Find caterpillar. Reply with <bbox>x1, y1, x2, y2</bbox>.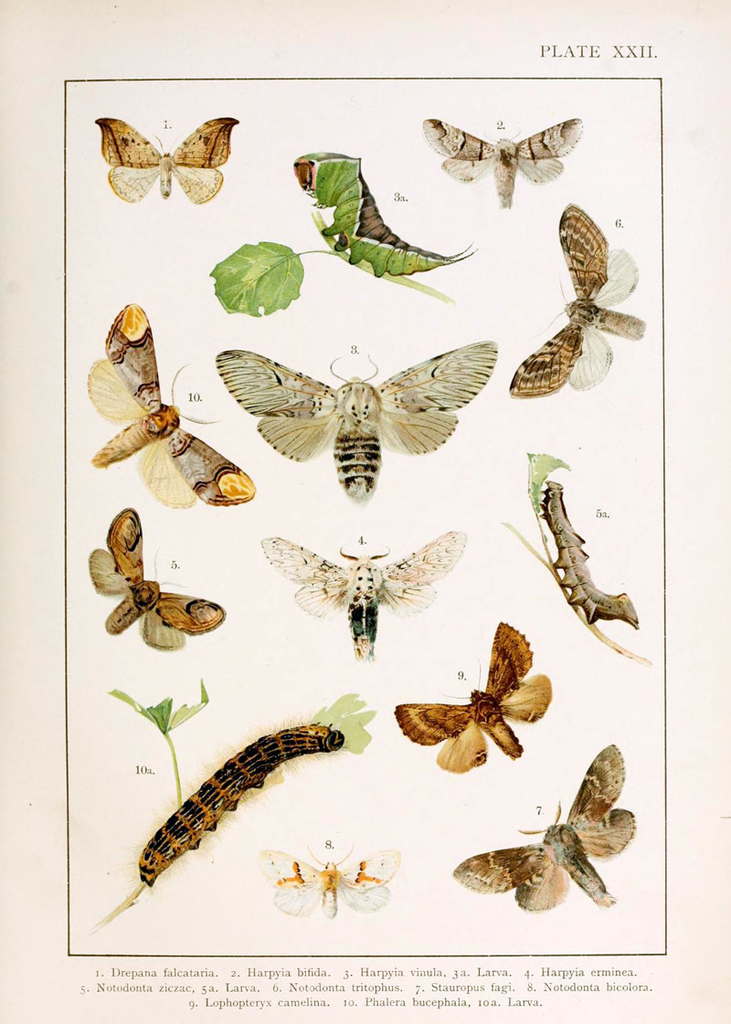
<bbox>293, 146, 479, 282</bbox>.
